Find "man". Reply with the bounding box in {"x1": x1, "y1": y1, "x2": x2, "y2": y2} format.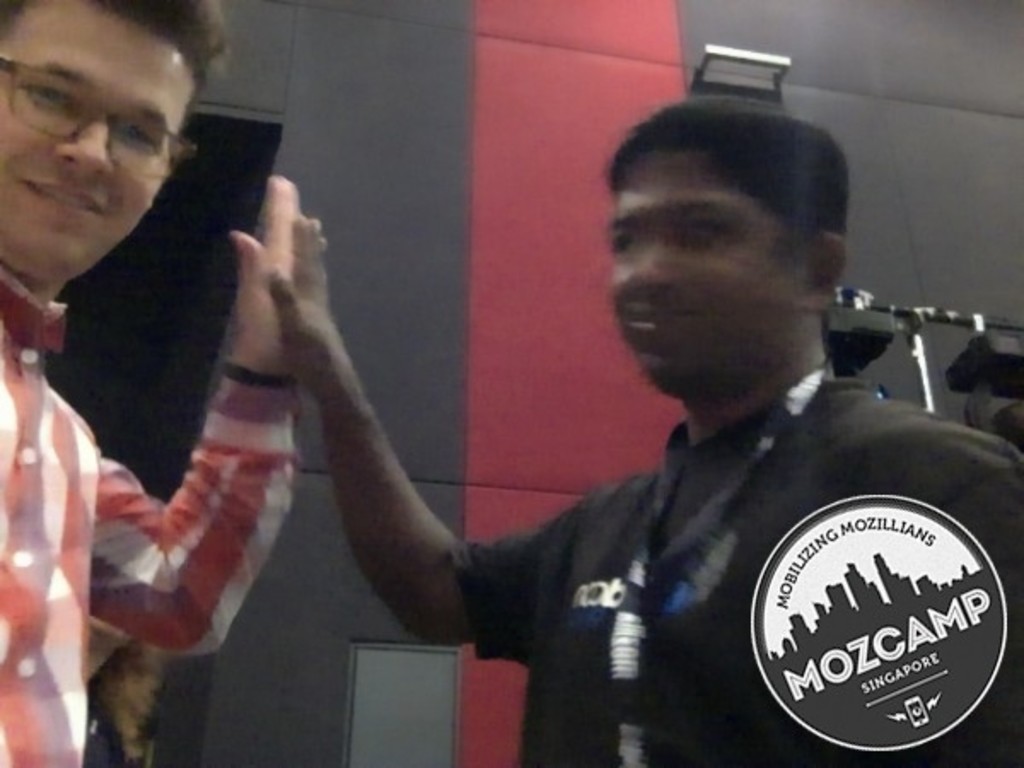
{"x1": 261, "y1": 99, "x2": 1022, "y2": 766}.
